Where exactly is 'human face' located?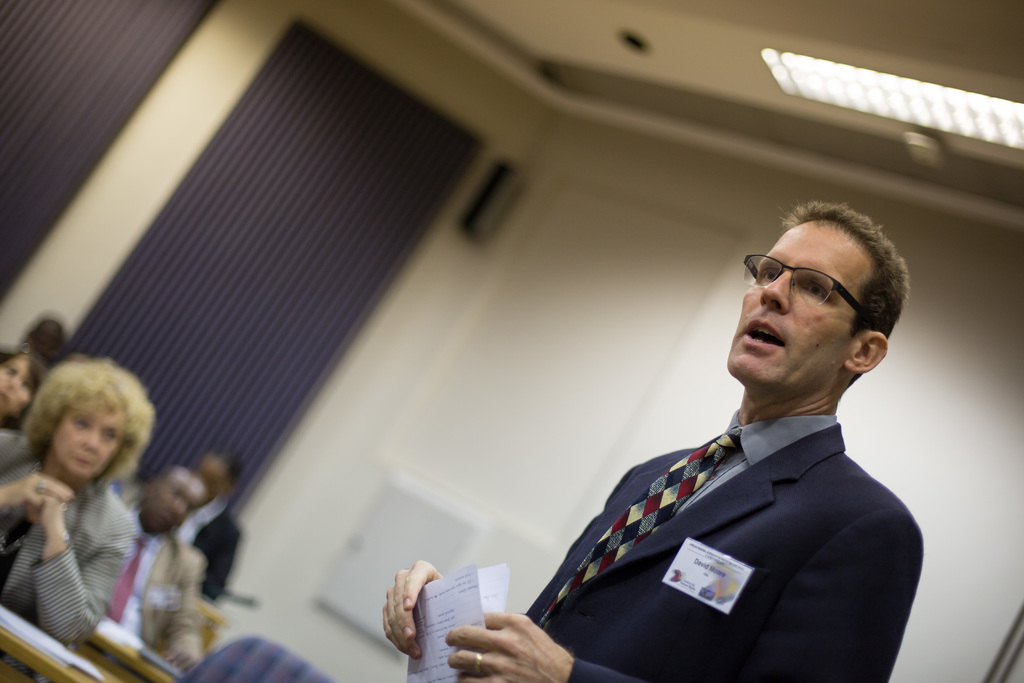
Its bounding box is crop(54, 417, 118, 481).
